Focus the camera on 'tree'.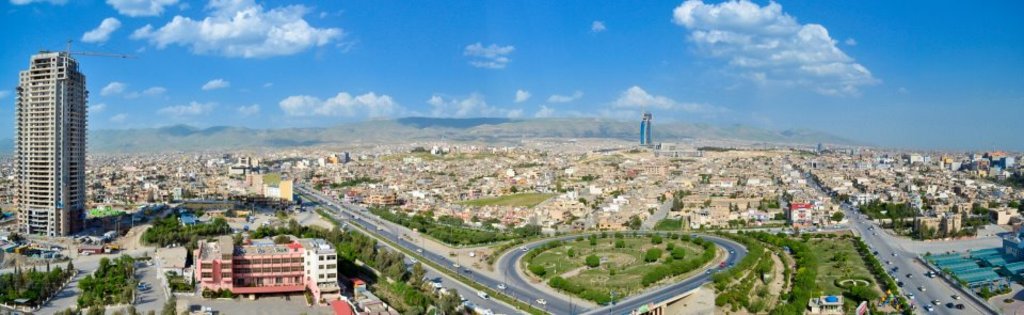
Focus region: bbox(646, 246, 659, 261).
